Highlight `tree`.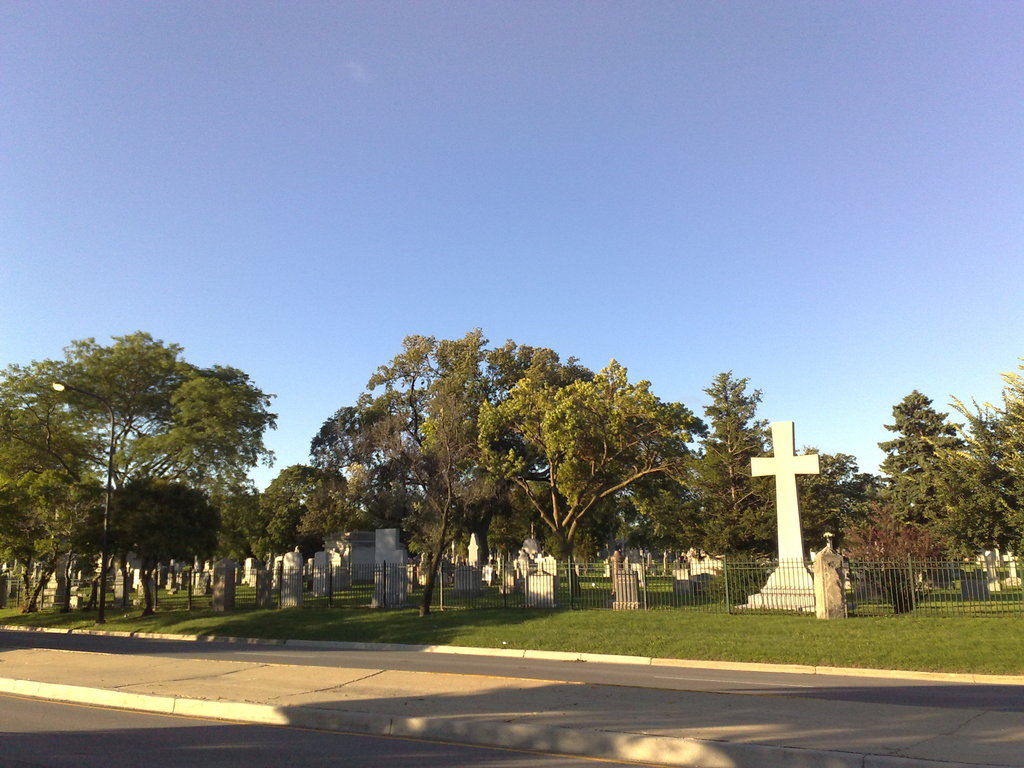
Highlighted region: {"left": 477, "top": 353, "right": 691, "bottom": 607}.
